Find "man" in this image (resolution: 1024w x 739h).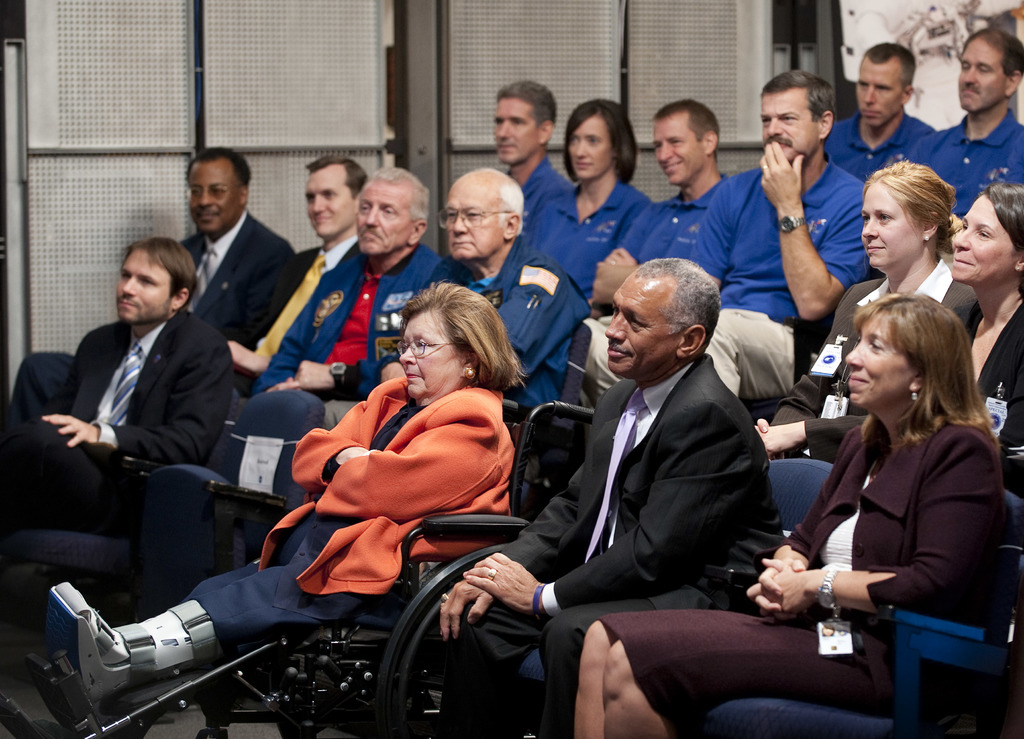
x1=492, y1=77, x2=574, y2=236.
